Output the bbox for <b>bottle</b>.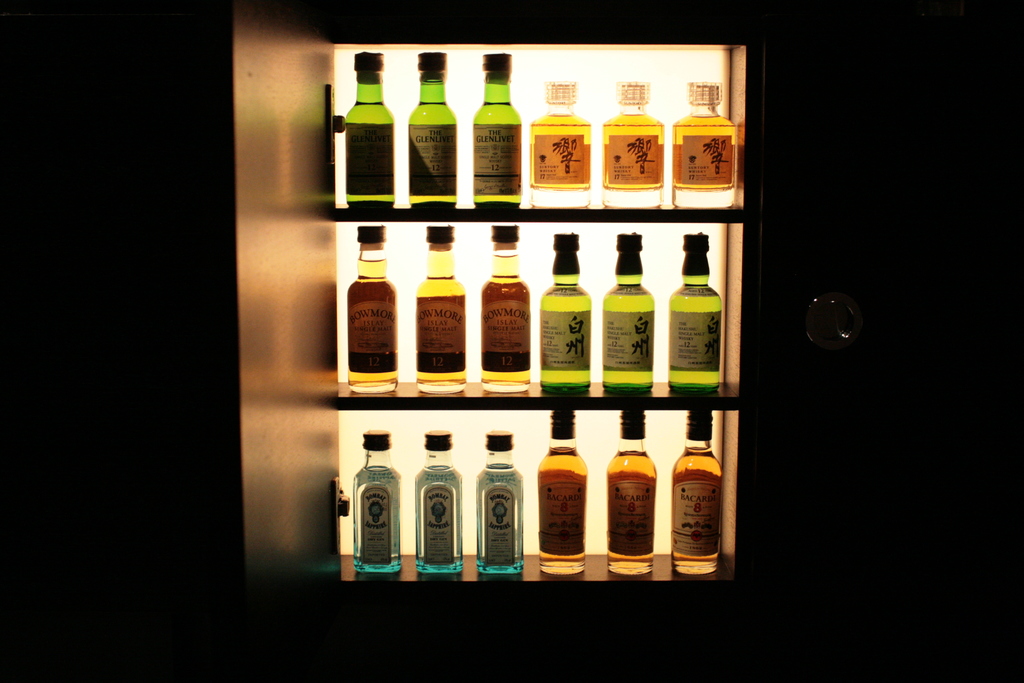
{"left": 664, "top": 234, "right": 725, "bottom": 391}.
